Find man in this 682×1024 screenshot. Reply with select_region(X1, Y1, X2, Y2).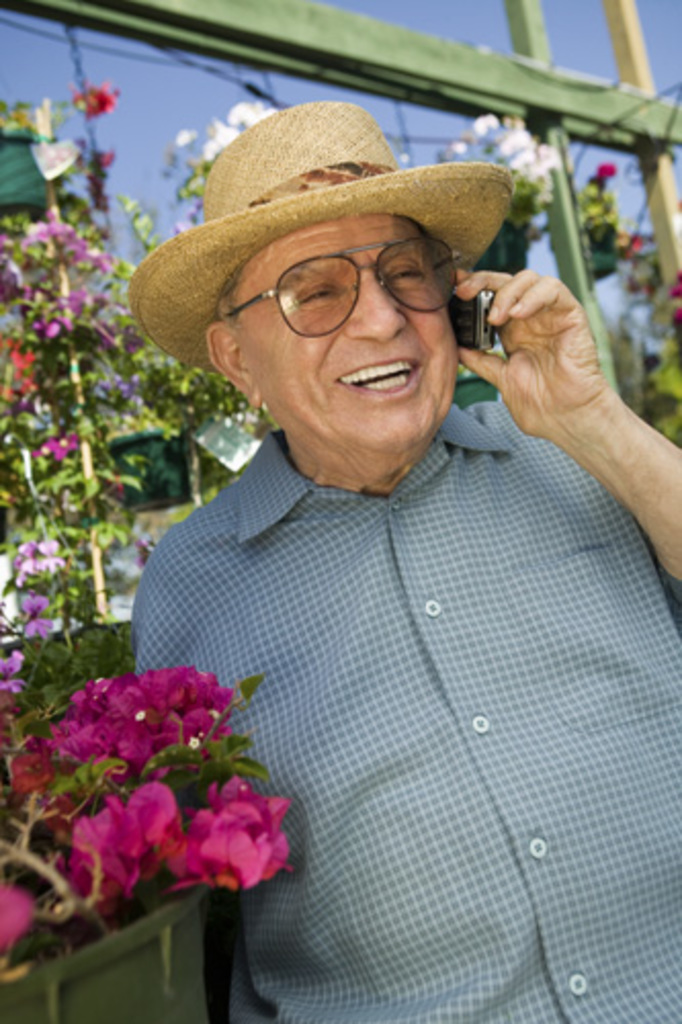
select_region(104, 84, 680, 1022).
